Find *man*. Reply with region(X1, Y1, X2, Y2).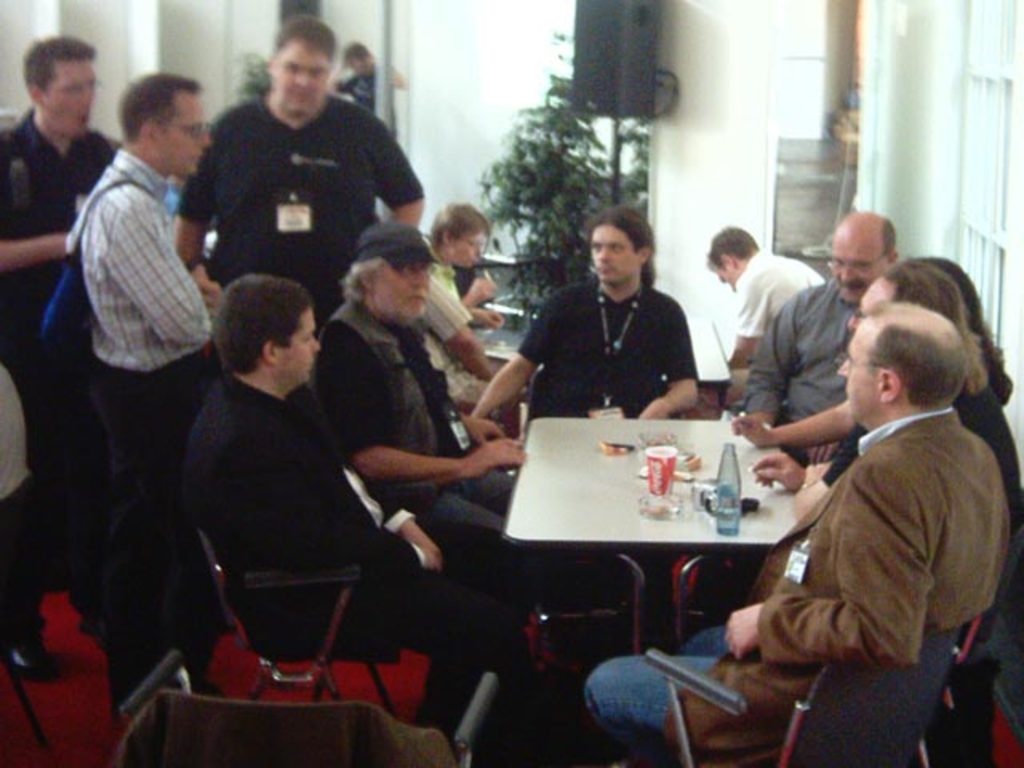
region(584, 304, 1008, 766).
